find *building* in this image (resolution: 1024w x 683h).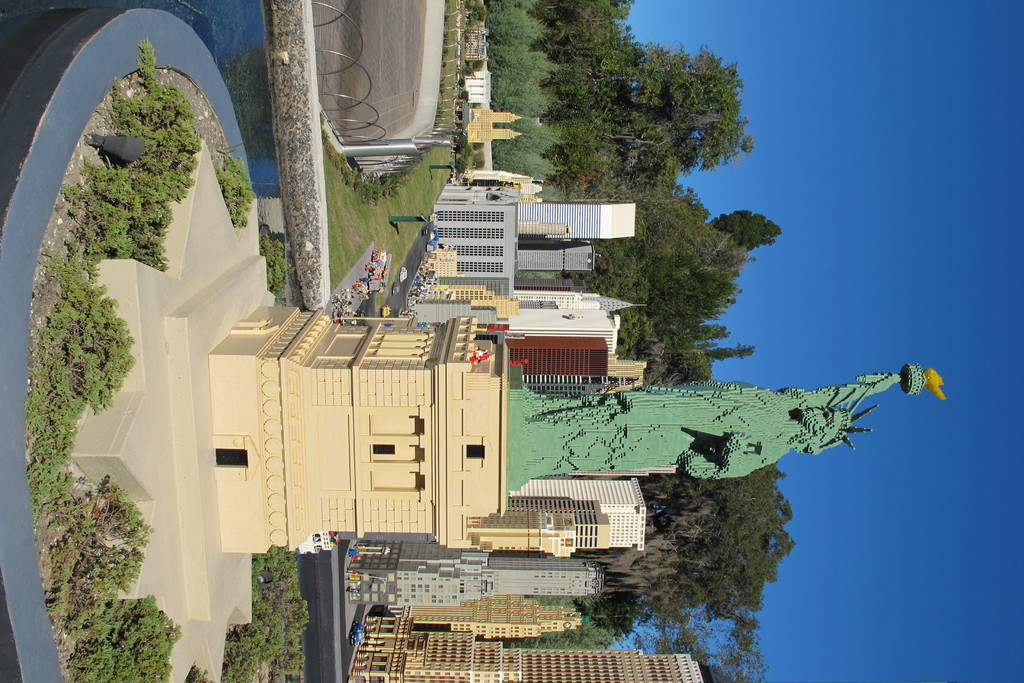
select_region(463, 104, 525, 151).
